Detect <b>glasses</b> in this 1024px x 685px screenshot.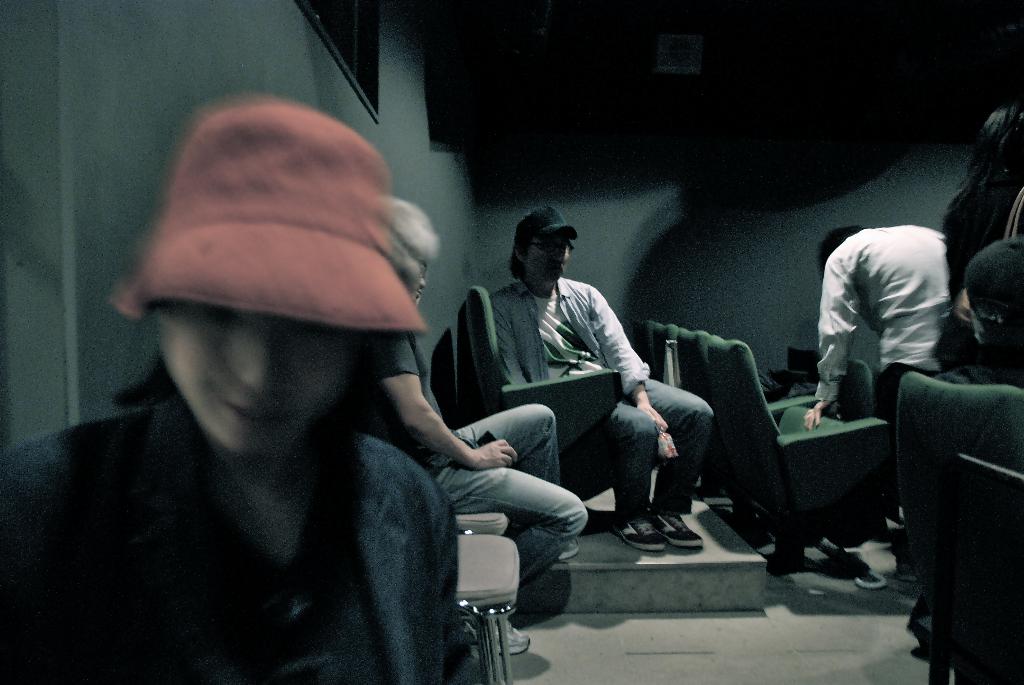
Detection: [left=531, top=243, right=578, bottom=255].
